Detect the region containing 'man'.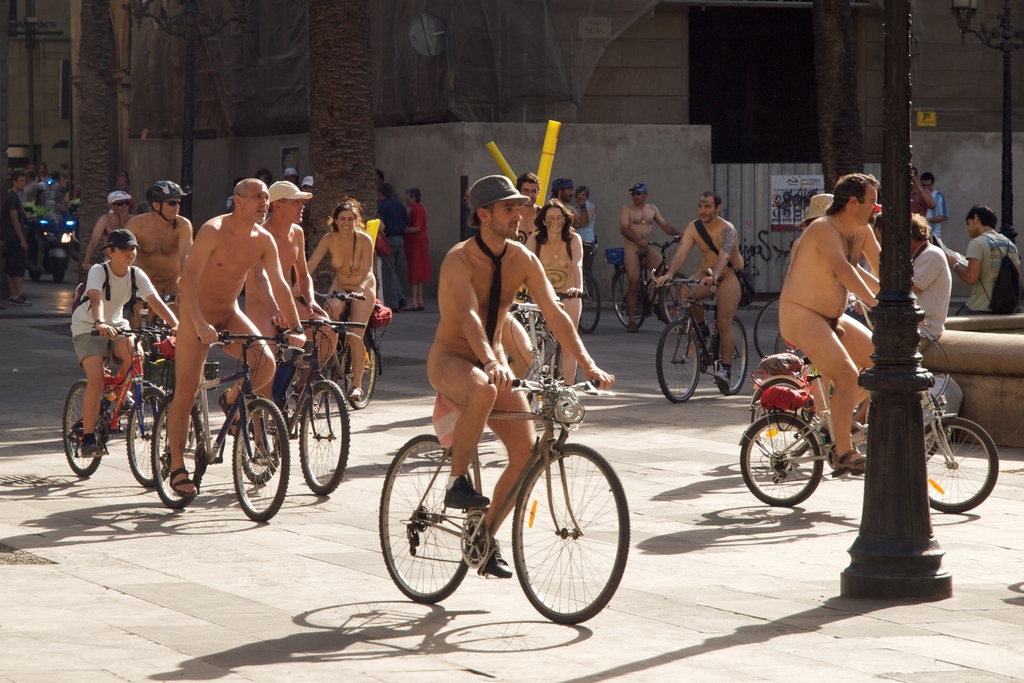
620,184,682,327.
